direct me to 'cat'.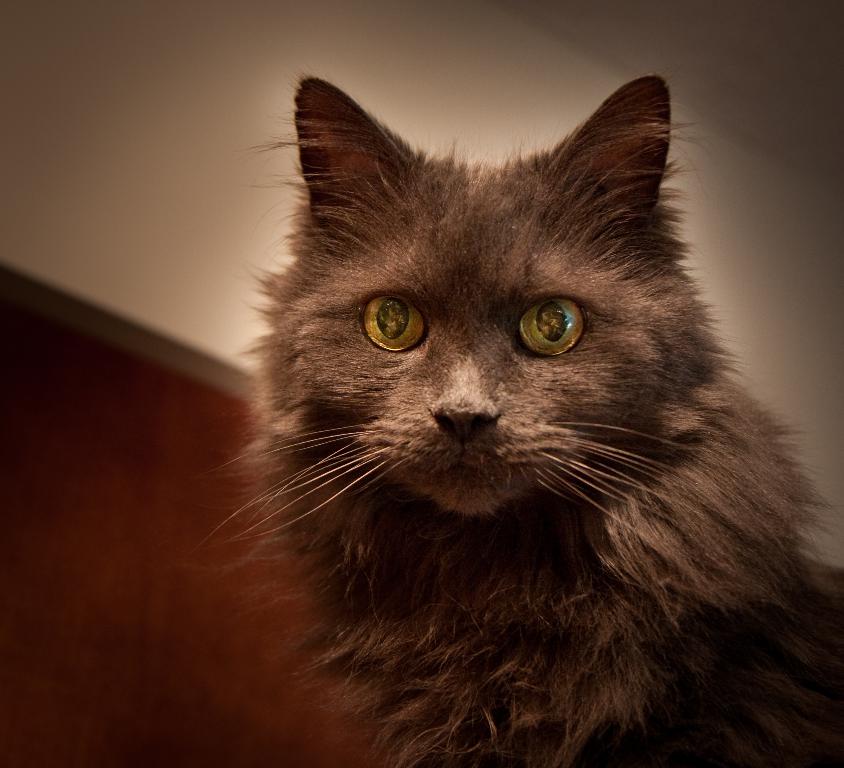
Direction: x1=186, y1=67, x2=843, y2=767.
